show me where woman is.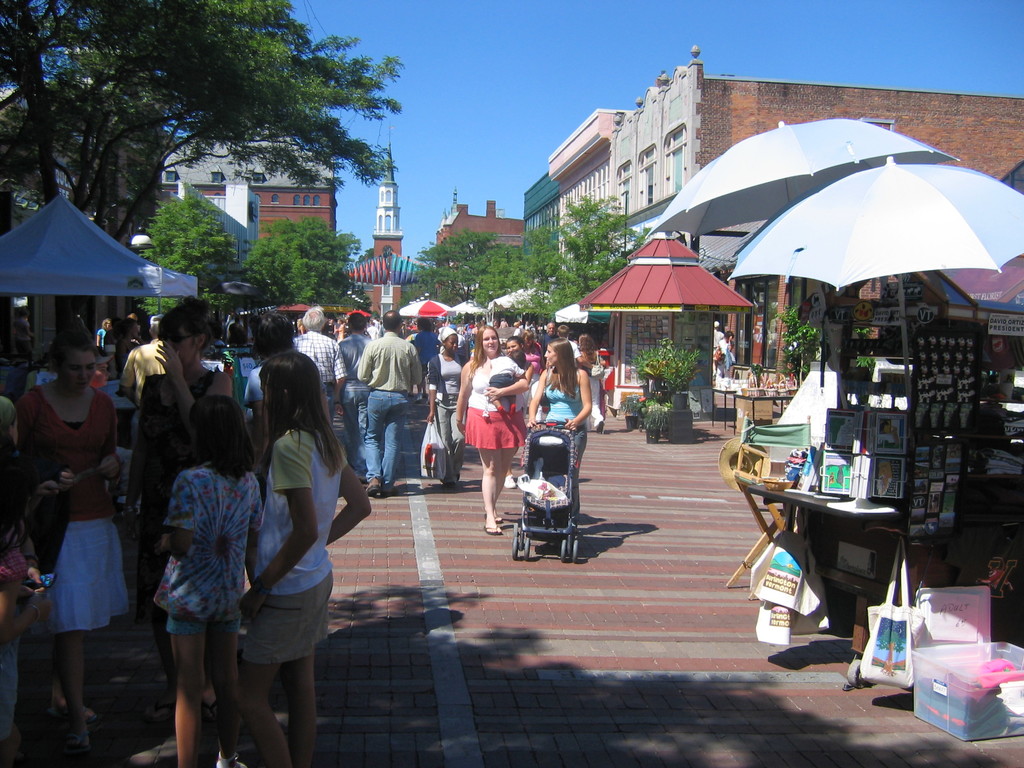
woman is at Rect(526, 328, 542, 422).
